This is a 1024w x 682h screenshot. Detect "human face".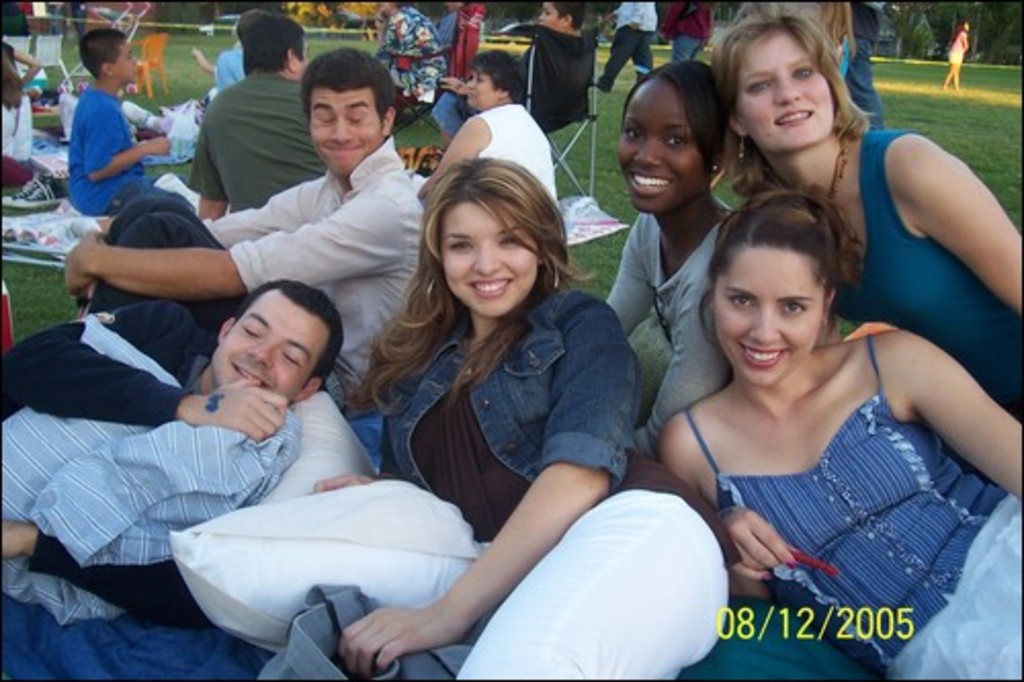
{"x1": 717, "y1": 246, "x2": 827, "y2": 387}.
